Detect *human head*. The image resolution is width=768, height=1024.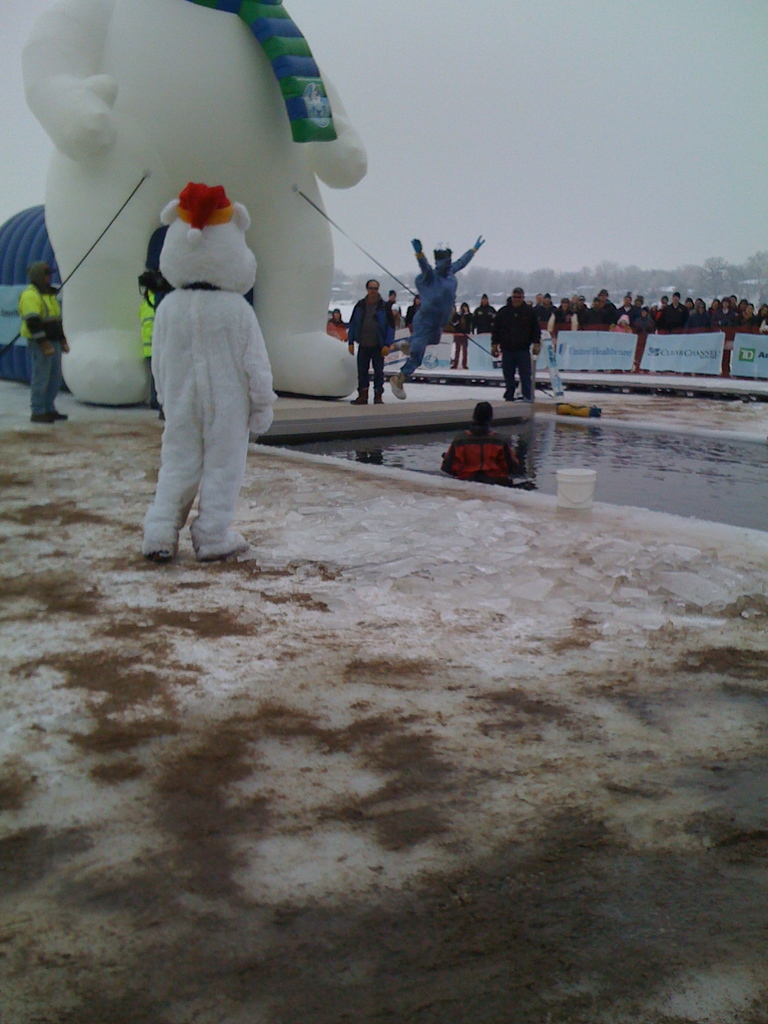
<box>363,281,381,297</box>.
